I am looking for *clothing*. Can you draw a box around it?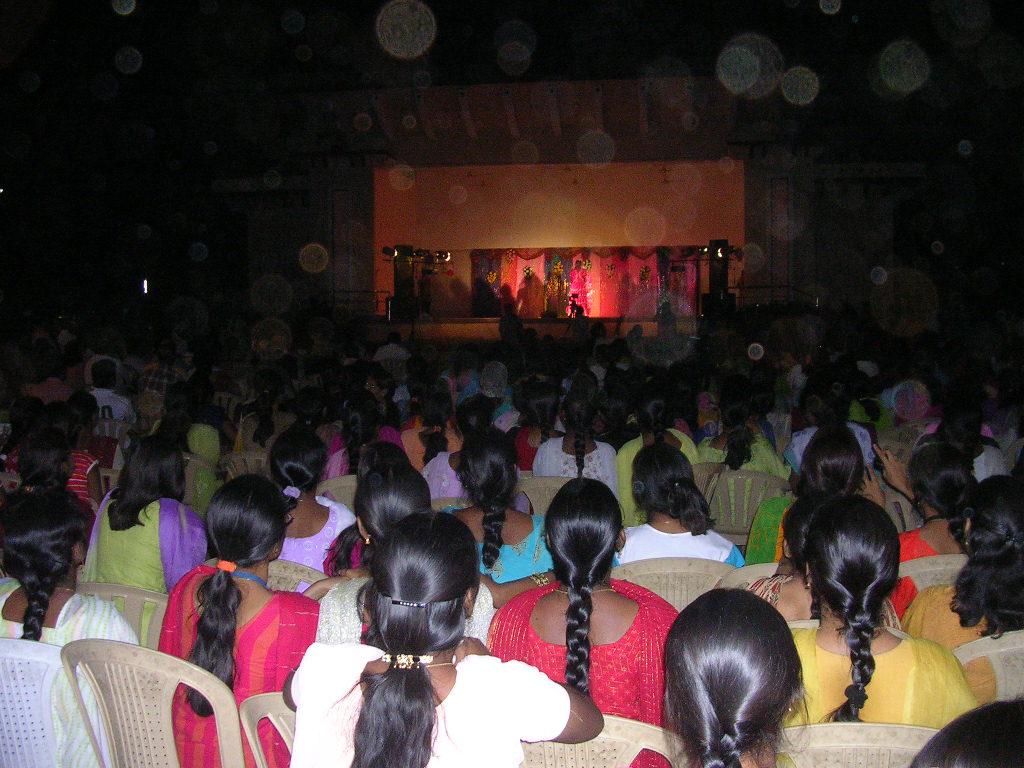
Sure, the bounding box is box(151, 551, 337, 767).
